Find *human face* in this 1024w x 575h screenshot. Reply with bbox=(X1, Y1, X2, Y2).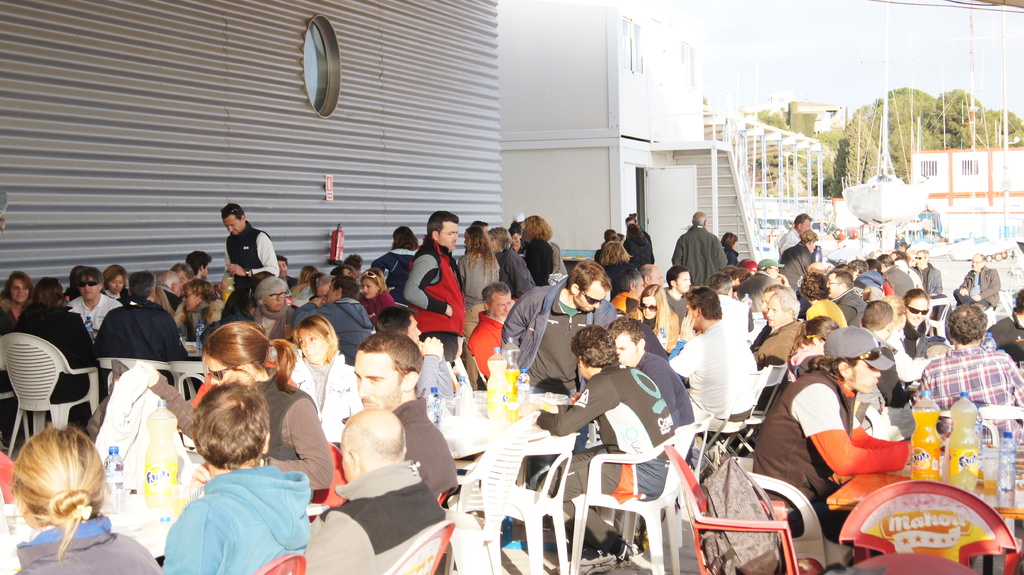
bbox=(323, 279, 336, 306).
